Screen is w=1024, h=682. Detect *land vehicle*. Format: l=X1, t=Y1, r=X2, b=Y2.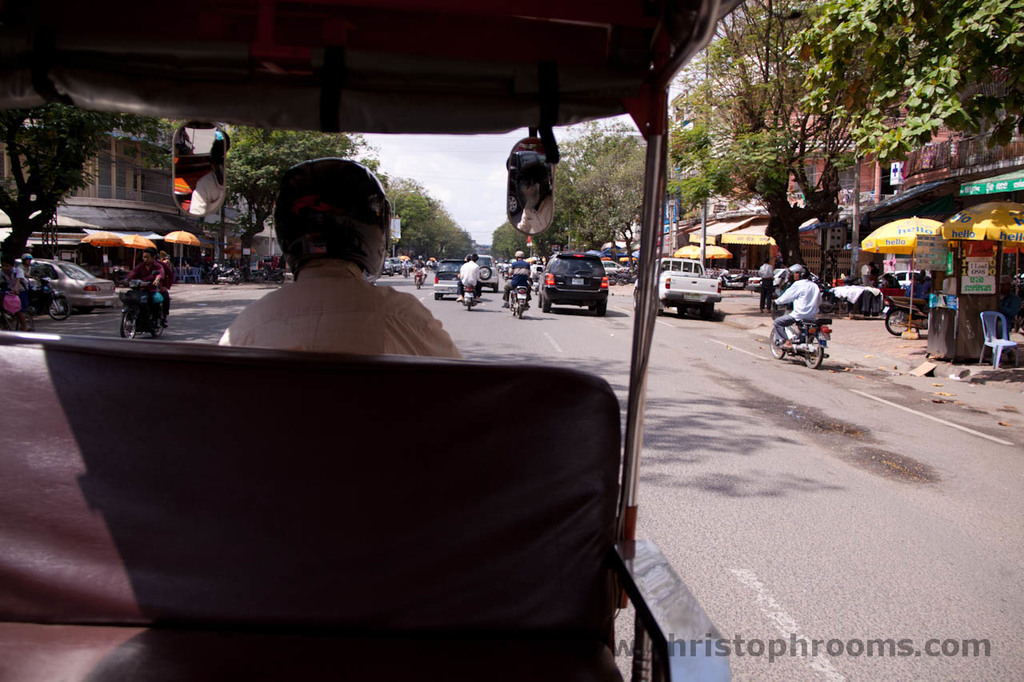
l=16, t=257, r=116, b=312.
